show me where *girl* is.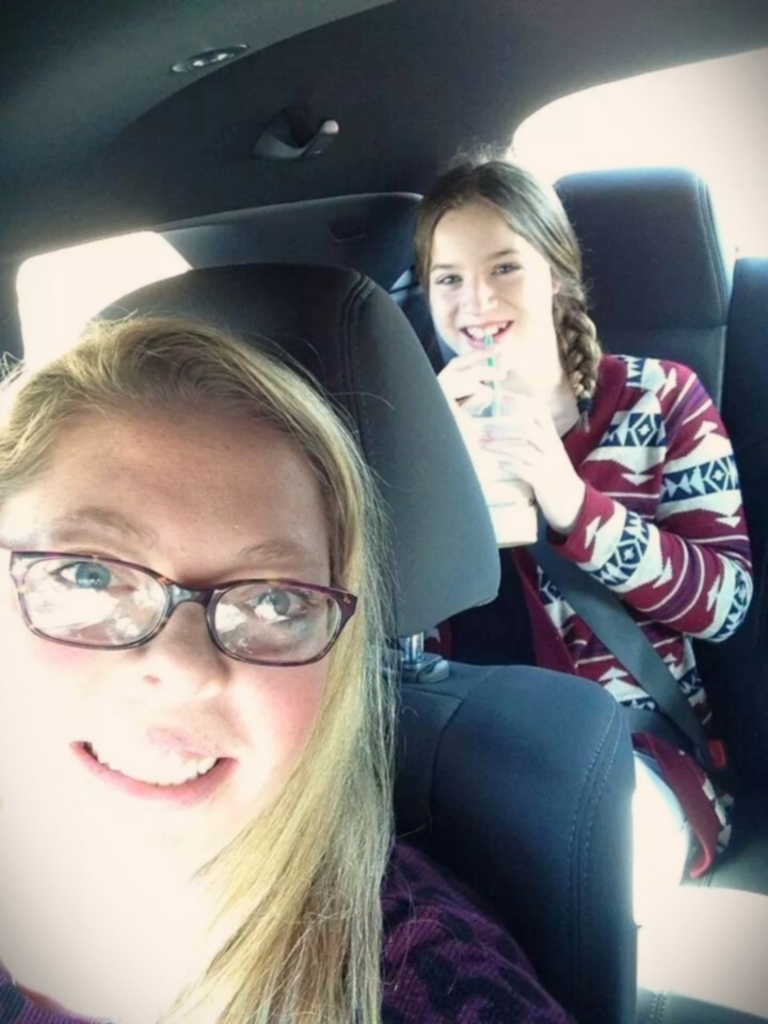
*girl* is at BBox(430, 143, 752, 916).
